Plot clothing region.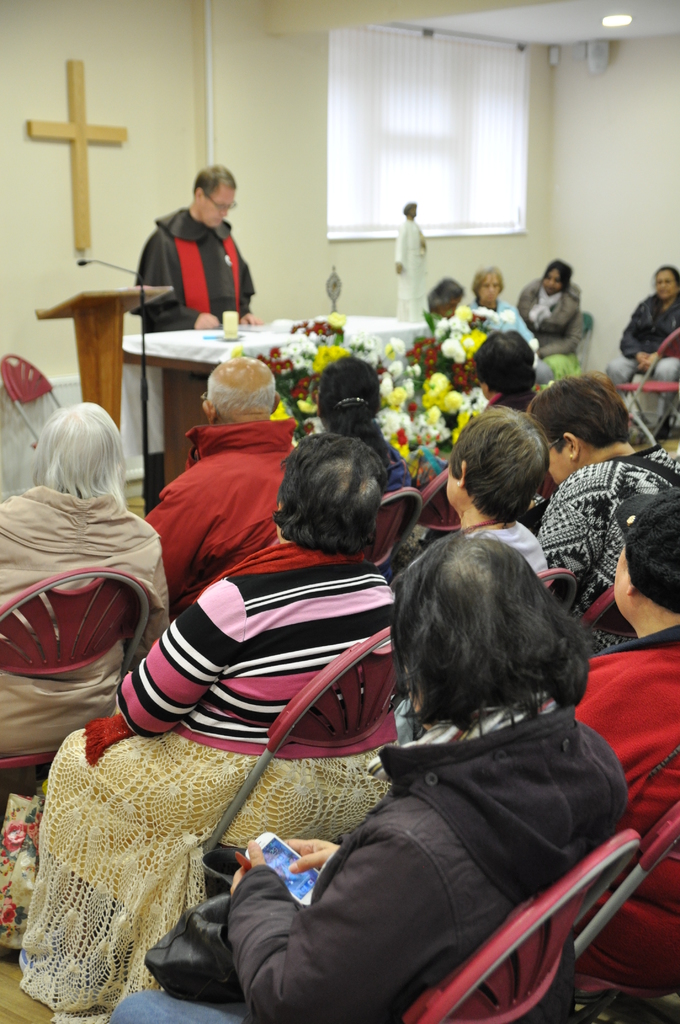
Plotted at 0/484/171/762.
